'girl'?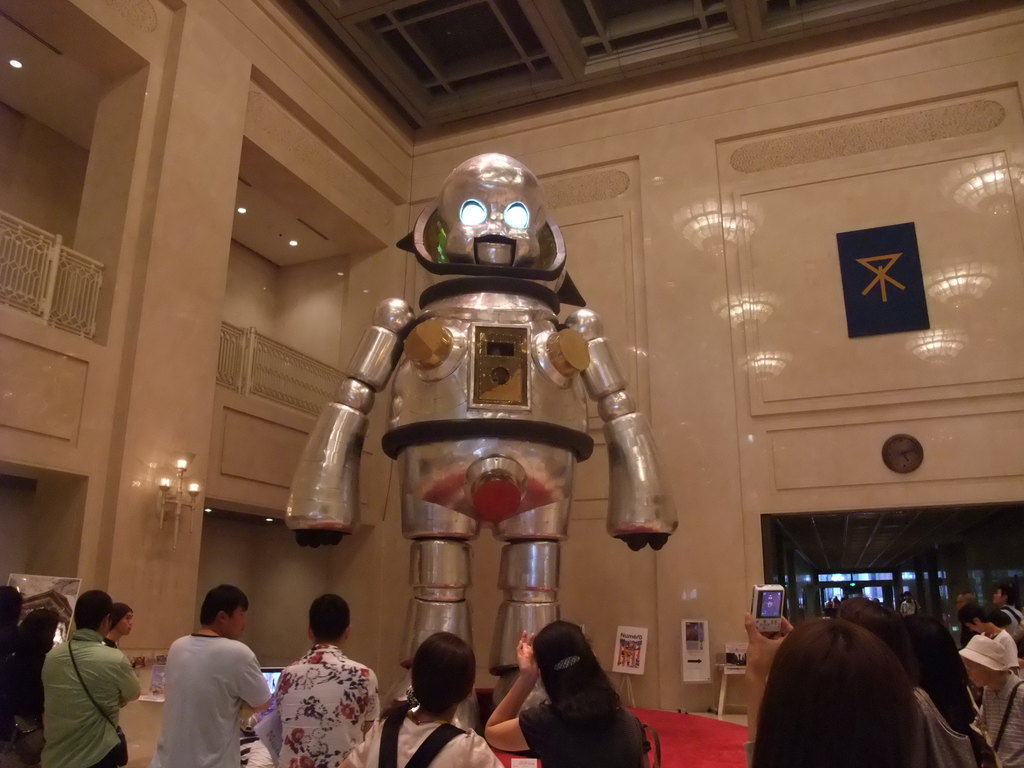
crop(746, 611, 924, 767)
